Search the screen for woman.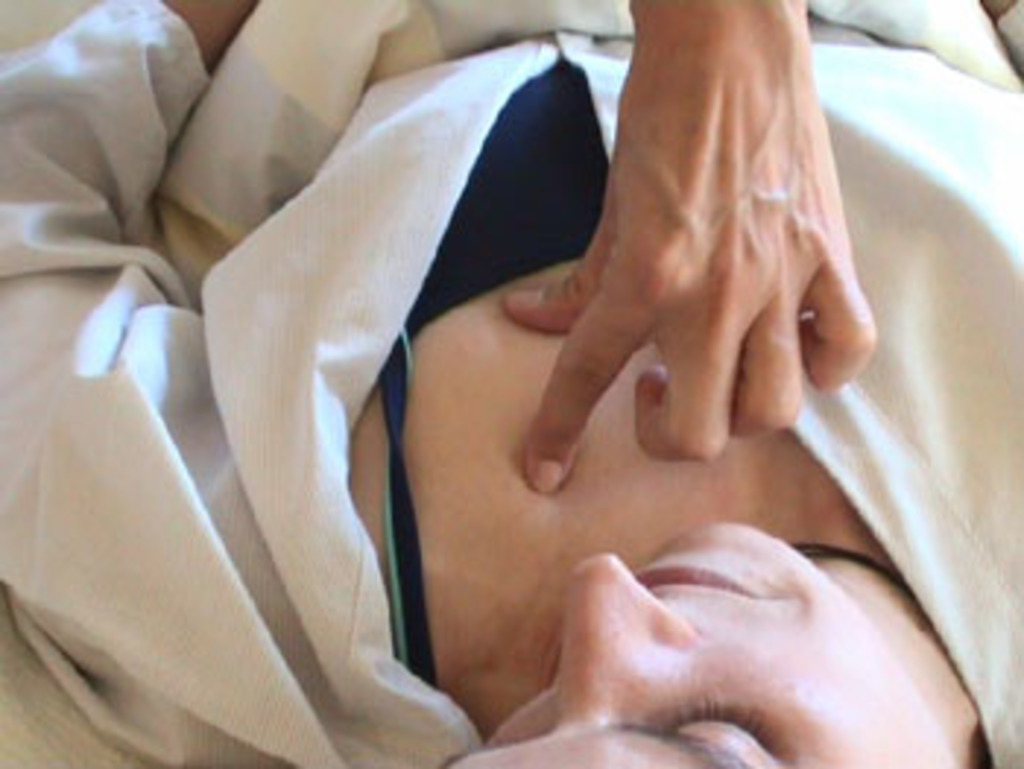
Found at (94,0,963,763).
